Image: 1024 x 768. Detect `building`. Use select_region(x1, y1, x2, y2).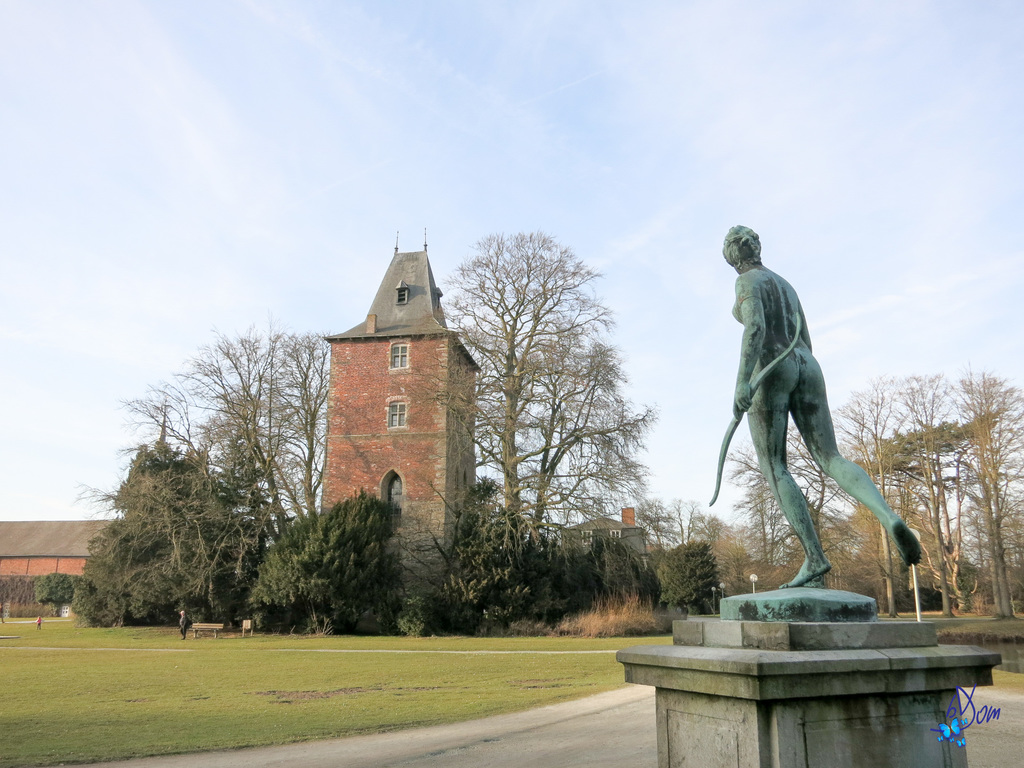
select_region(322, 221, 482, 602).
